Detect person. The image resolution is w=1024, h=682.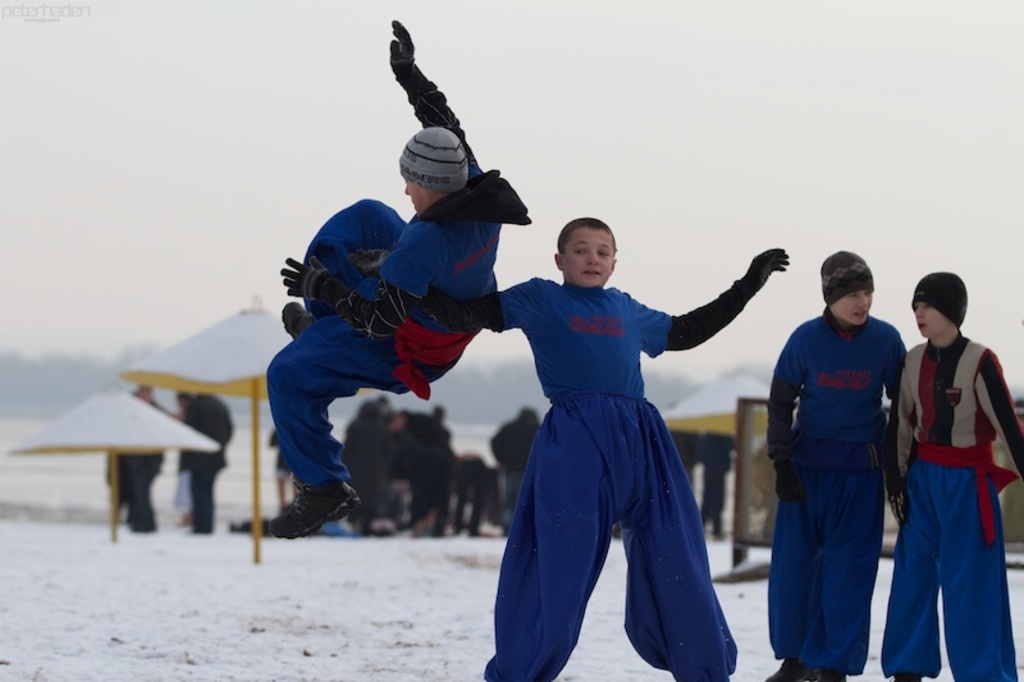
x1=412 y1=216 x2=785 y2=681.
